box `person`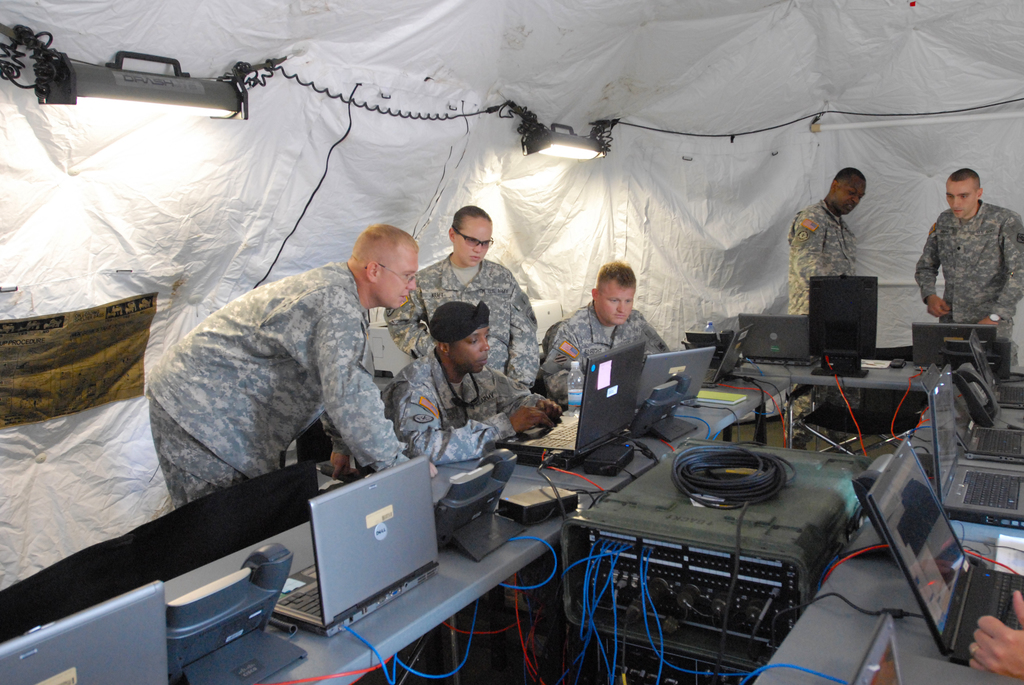
(538, 265, 662, 414)
